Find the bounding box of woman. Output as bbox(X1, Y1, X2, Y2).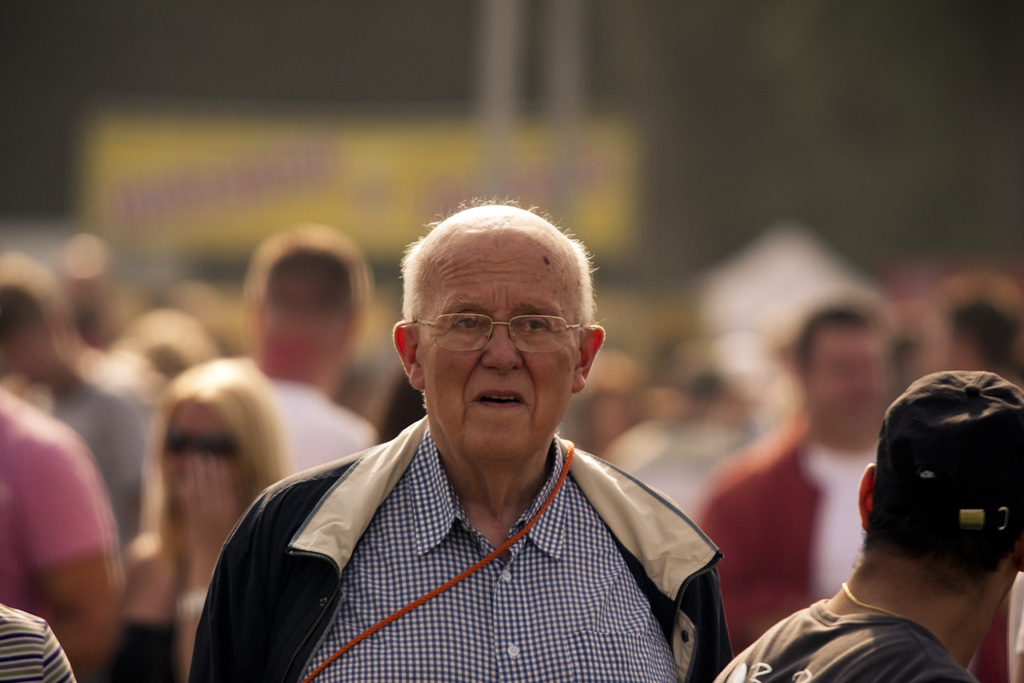
bbox(119, 354, 292, 682).
